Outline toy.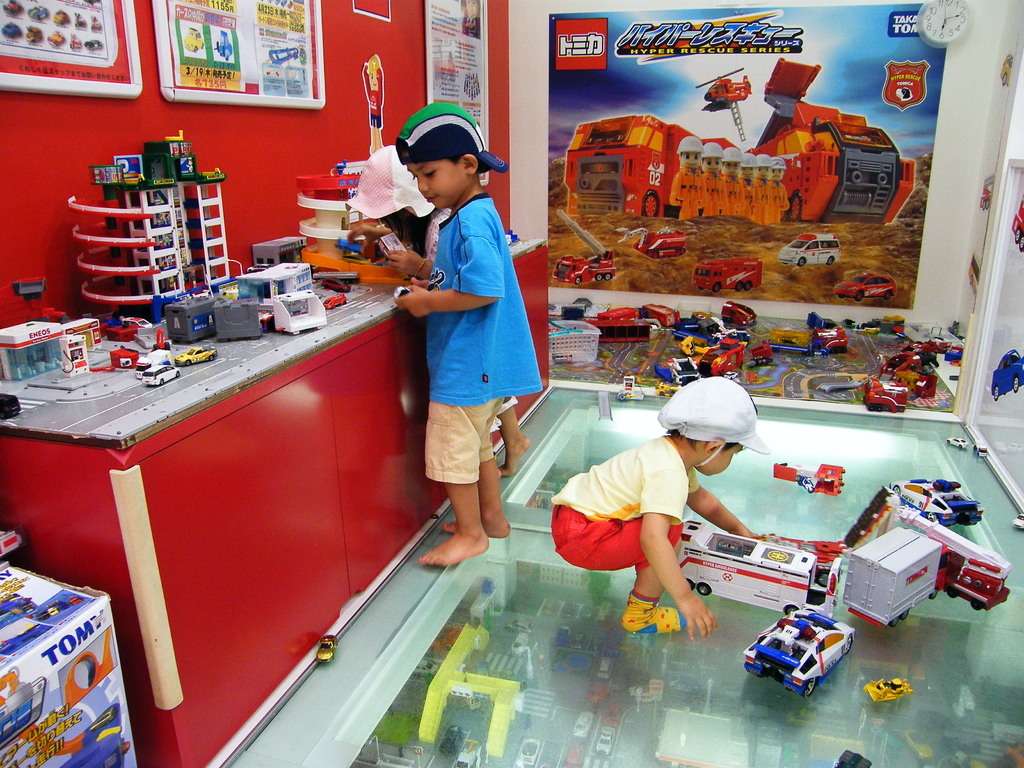
Outline: 665, 356, 705, 381.
